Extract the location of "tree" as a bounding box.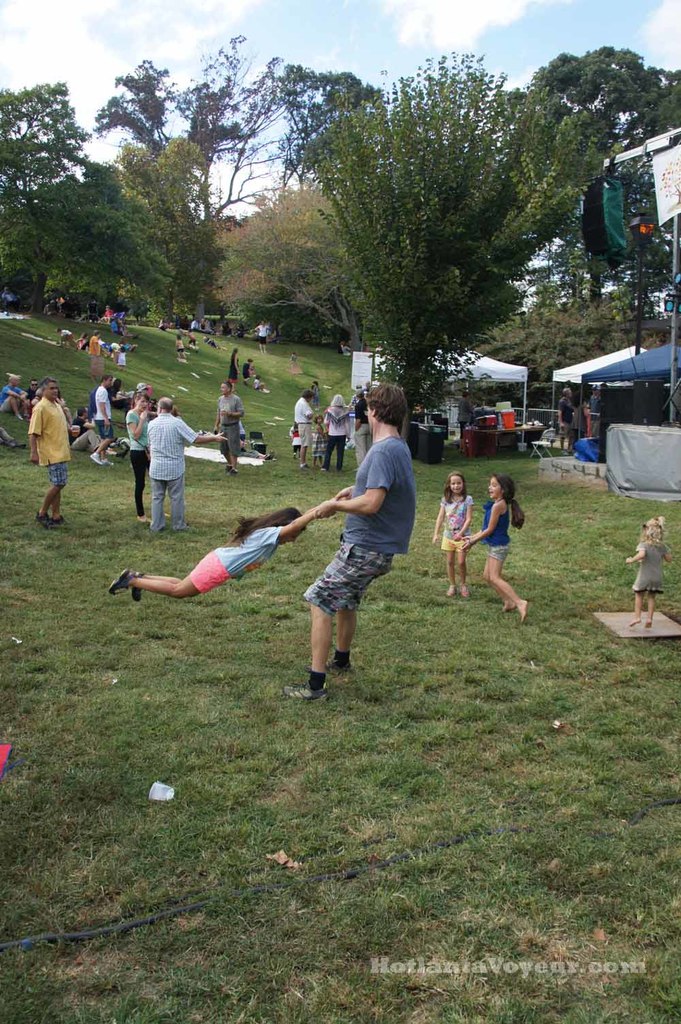
l=209, t=179, r=344, b=358.
